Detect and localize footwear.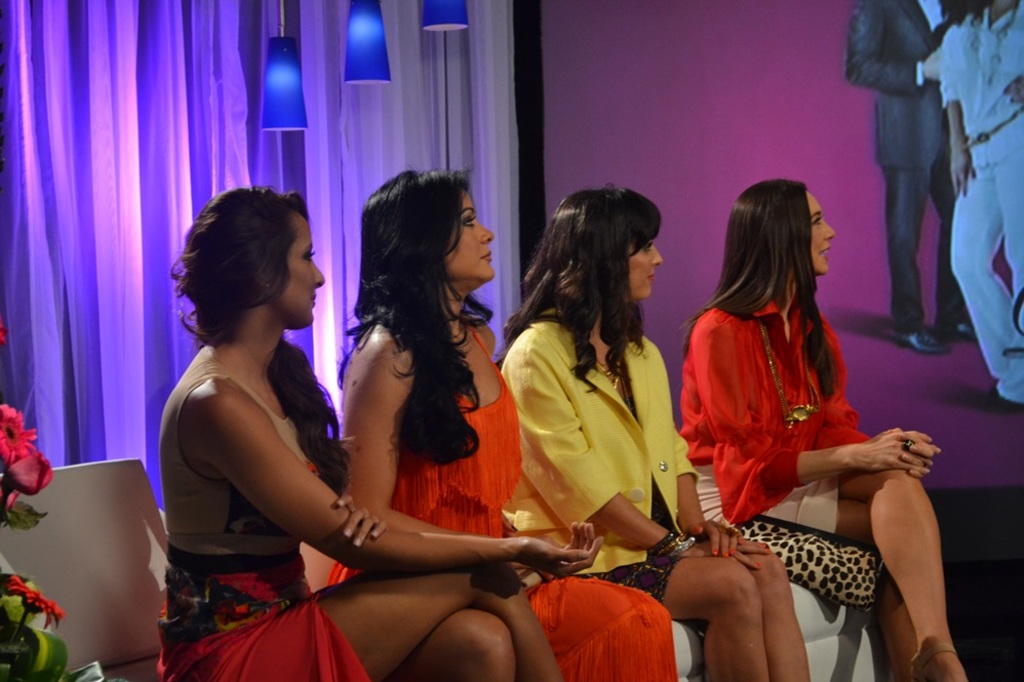
Localized at select_region(966, 387, 1023, 410).
